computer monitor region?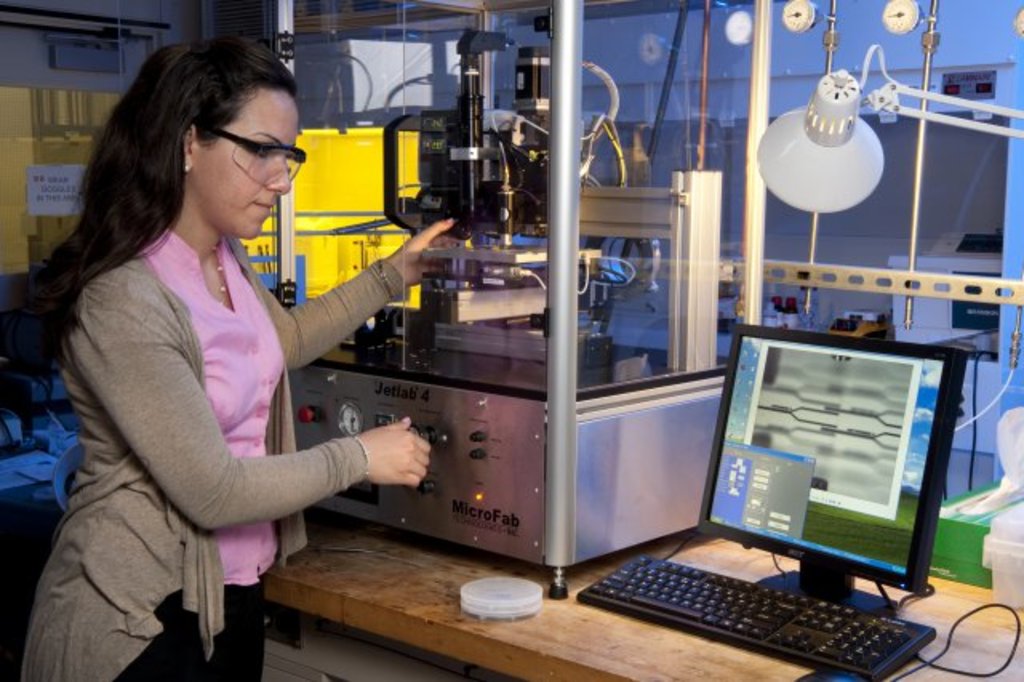
box=[670, 338, 970, 655]
